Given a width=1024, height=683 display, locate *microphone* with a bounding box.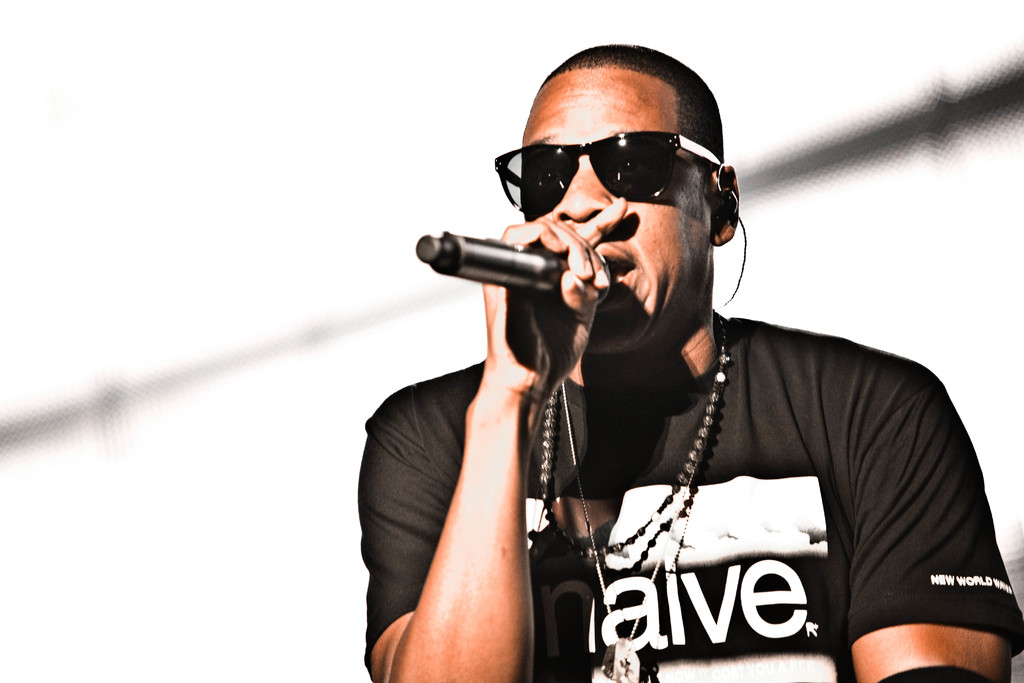
Located: (x1=413, y1=233, x2=610, y2=329).
